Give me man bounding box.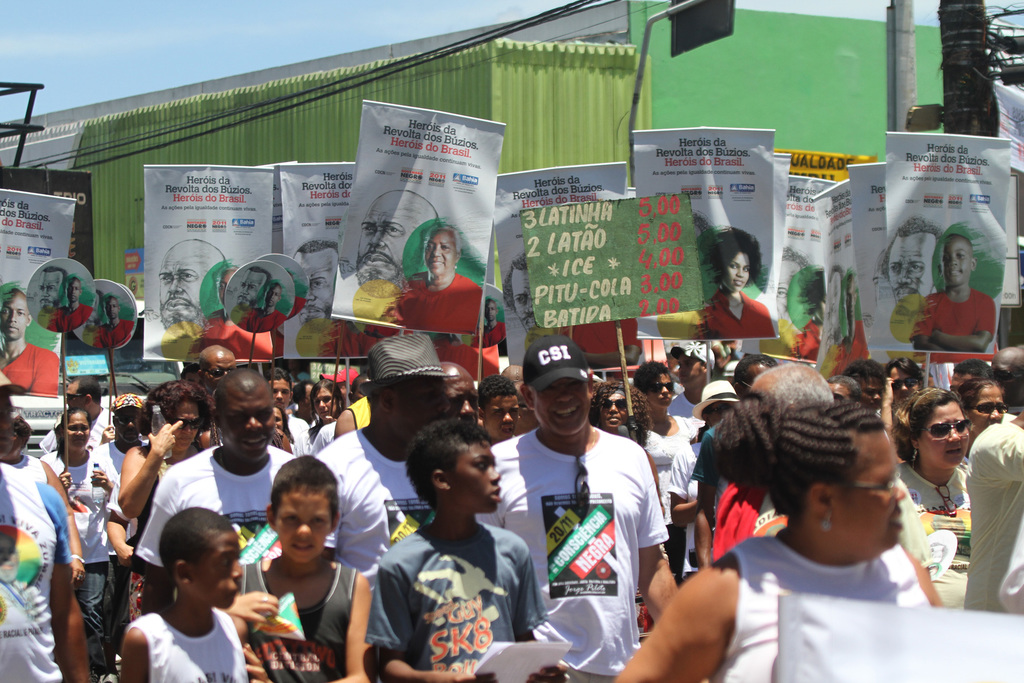
[0, 384, 64, 682].
